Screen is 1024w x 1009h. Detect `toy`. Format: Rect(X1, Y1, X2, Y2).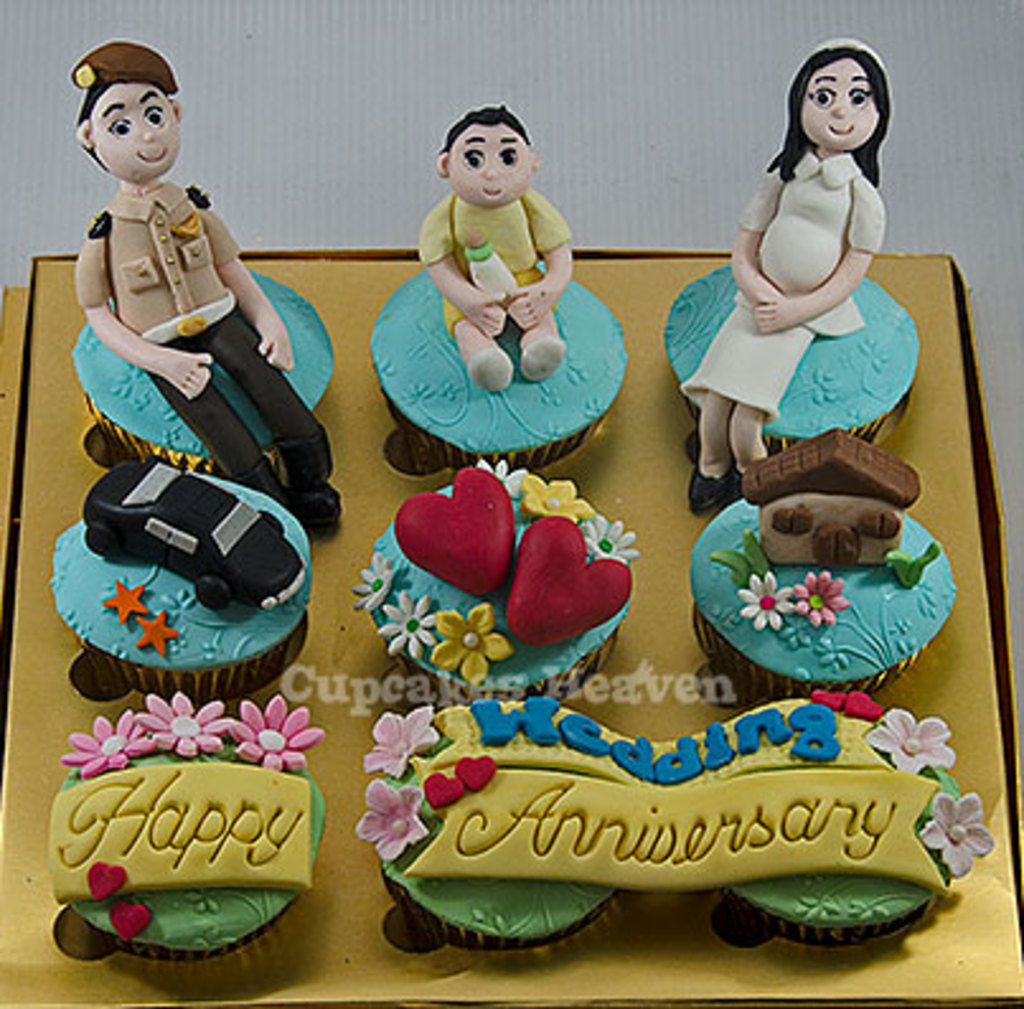
Rect(389, 465, 516, 600).
